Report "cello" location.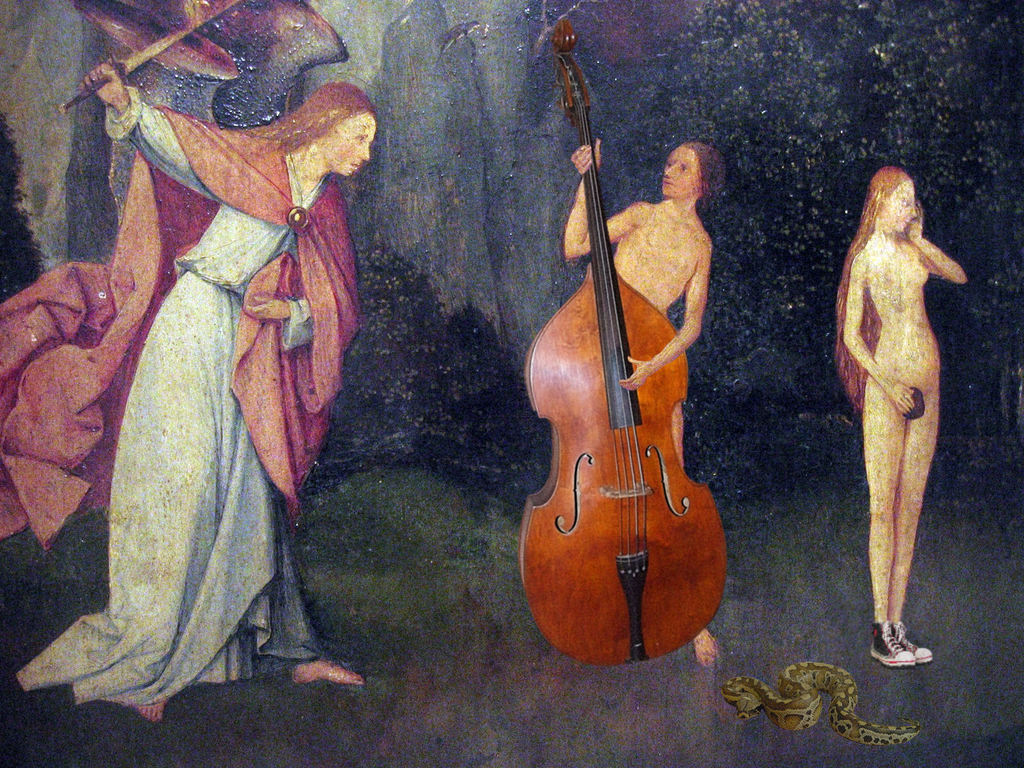
Report: crop(520, 22, 724, 669).
